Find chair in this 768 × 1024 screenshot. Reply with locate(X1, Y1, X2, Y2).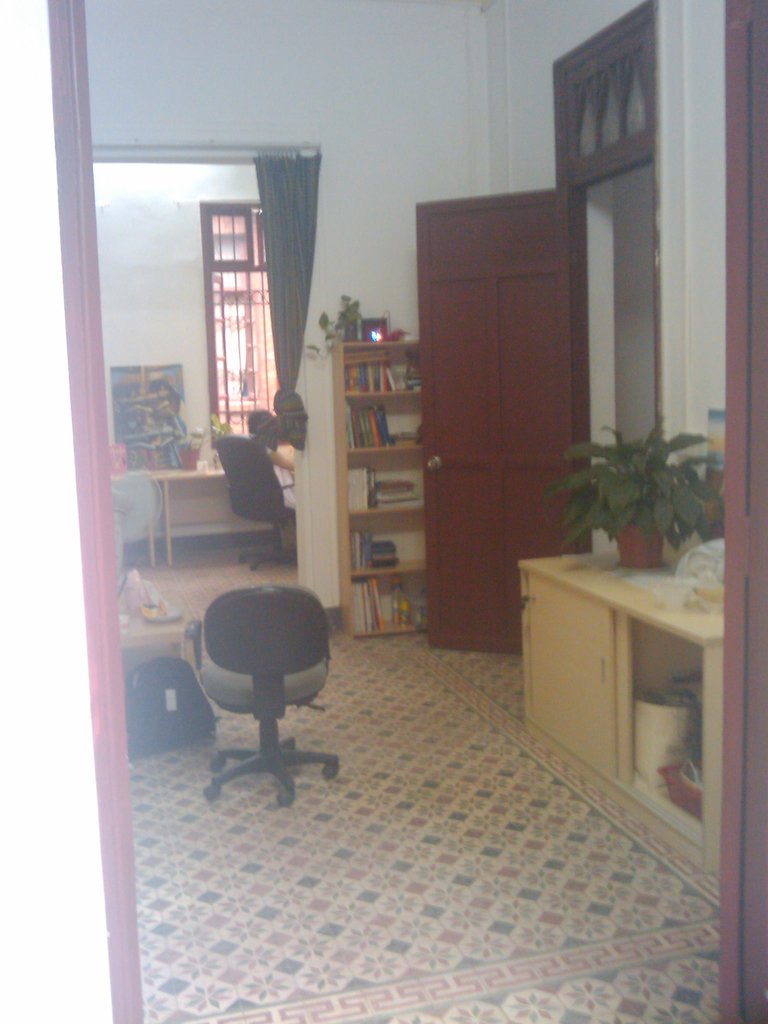
locate(219, 433, 296, 569).
